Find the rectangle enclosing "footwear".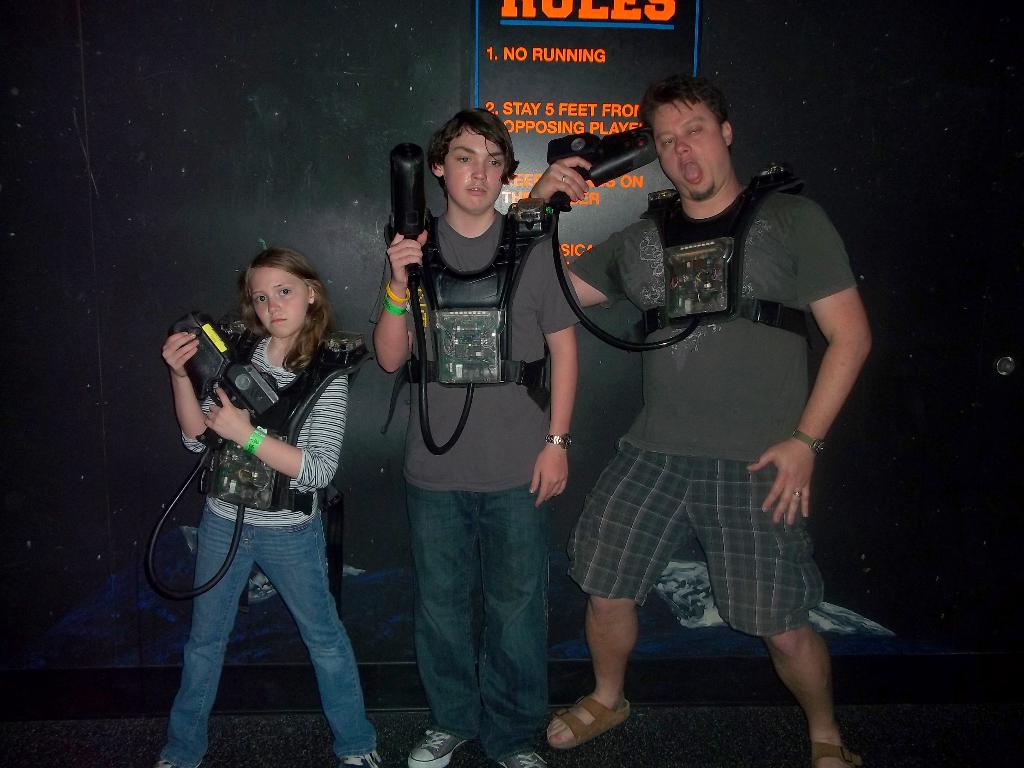
detection(404, 723, 472, 767).
